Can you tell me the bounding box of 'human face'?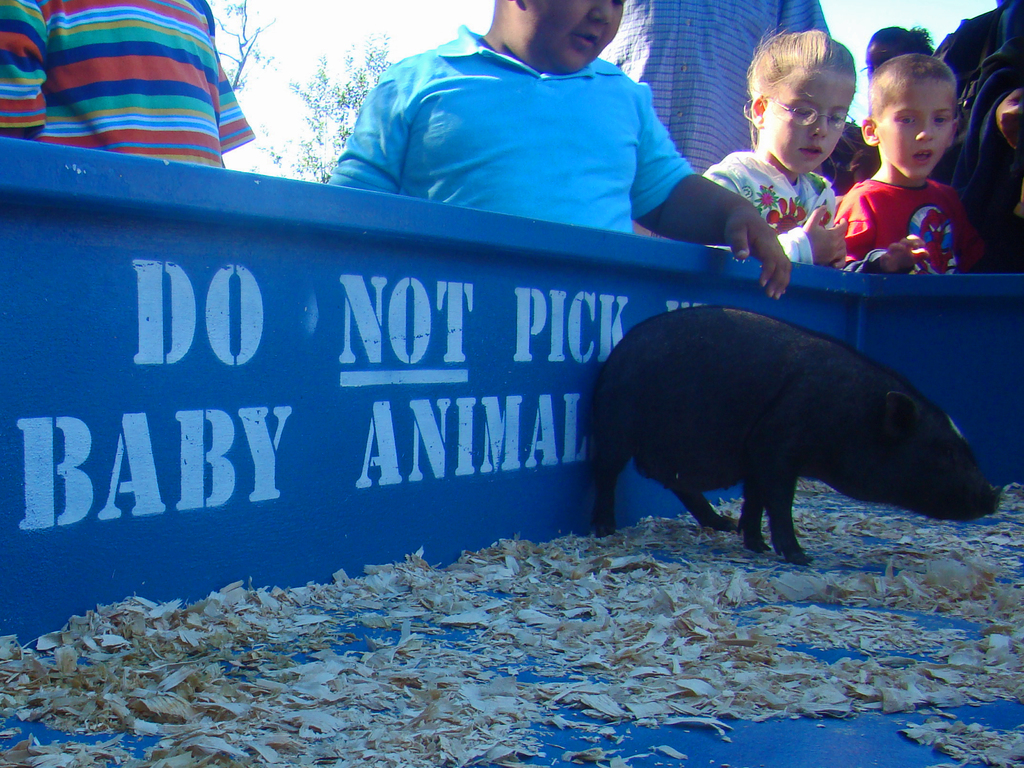
514 0 632 70.
